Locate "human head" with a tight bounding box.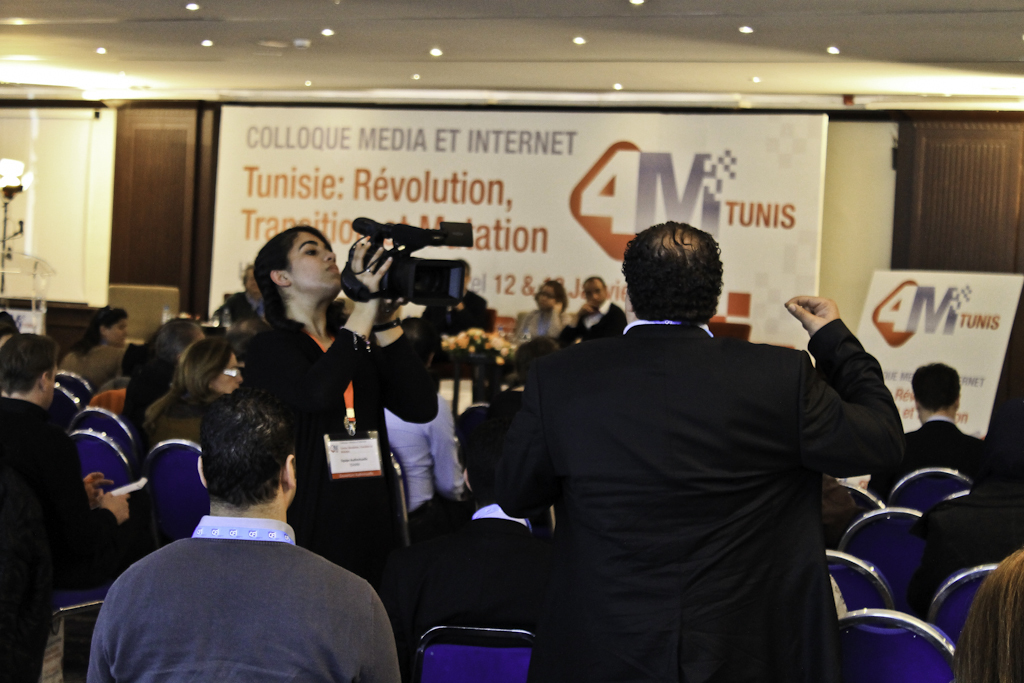
x1=0 y1=330 x2=54 y2=405.
